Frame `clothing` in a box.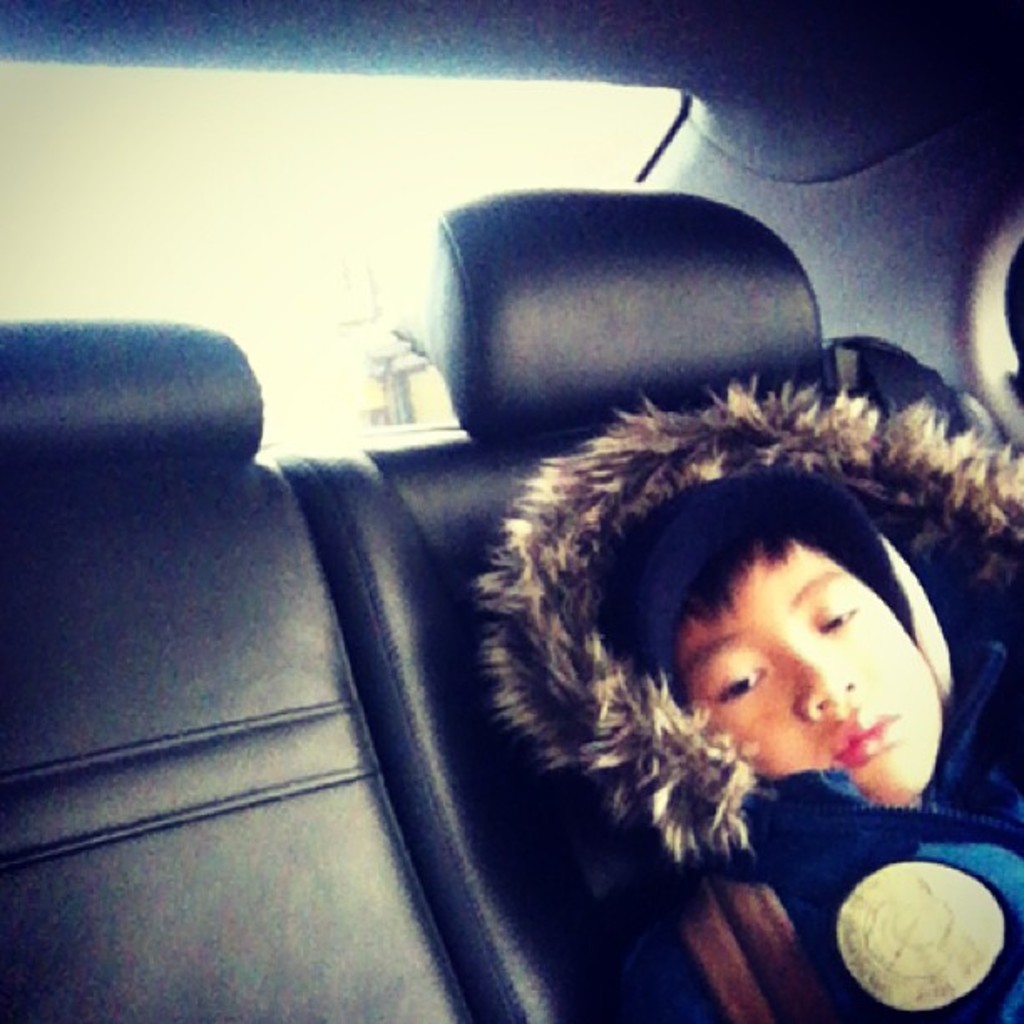
select_region(482, 380, 1022, 1022).
